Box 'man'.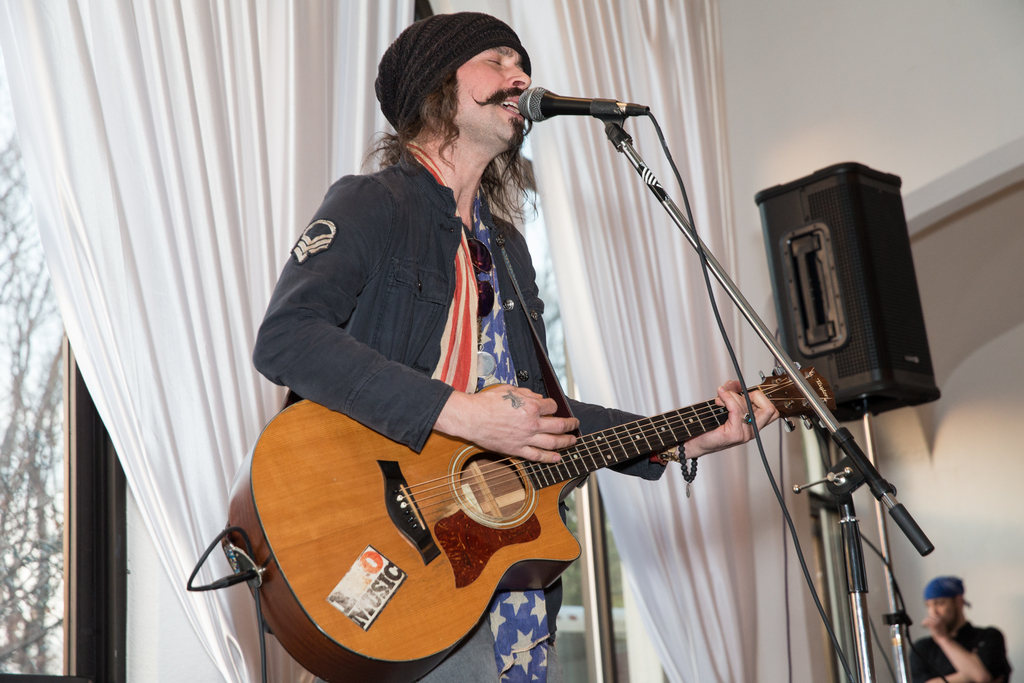
BBox(252, 12, 781, 682).
